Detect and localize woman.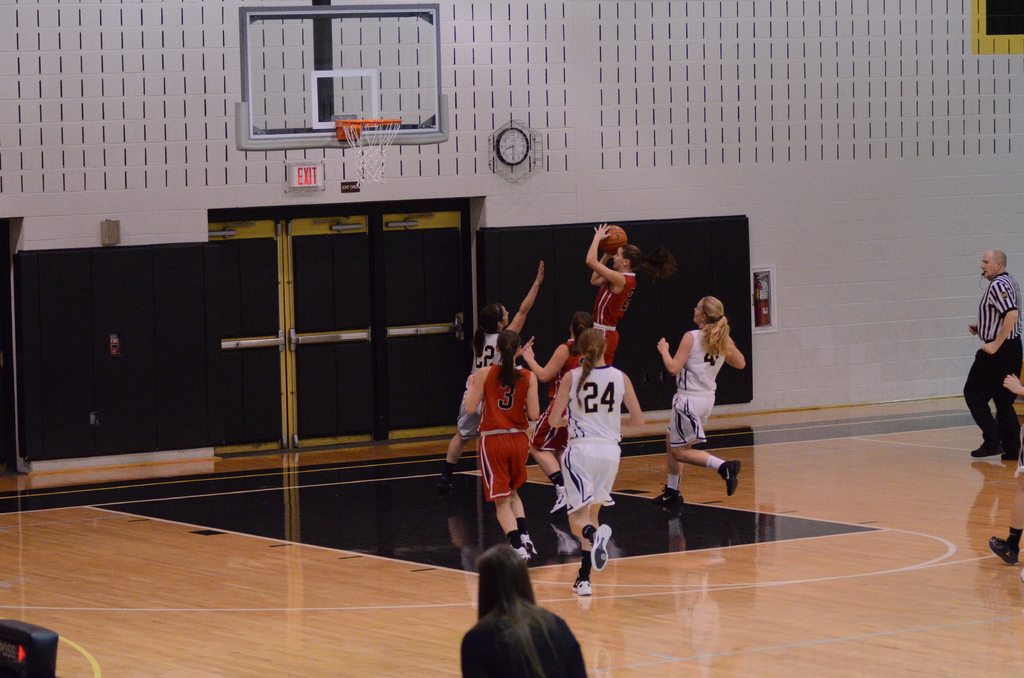
Localized at Rect(524, 312, 595, 514).
